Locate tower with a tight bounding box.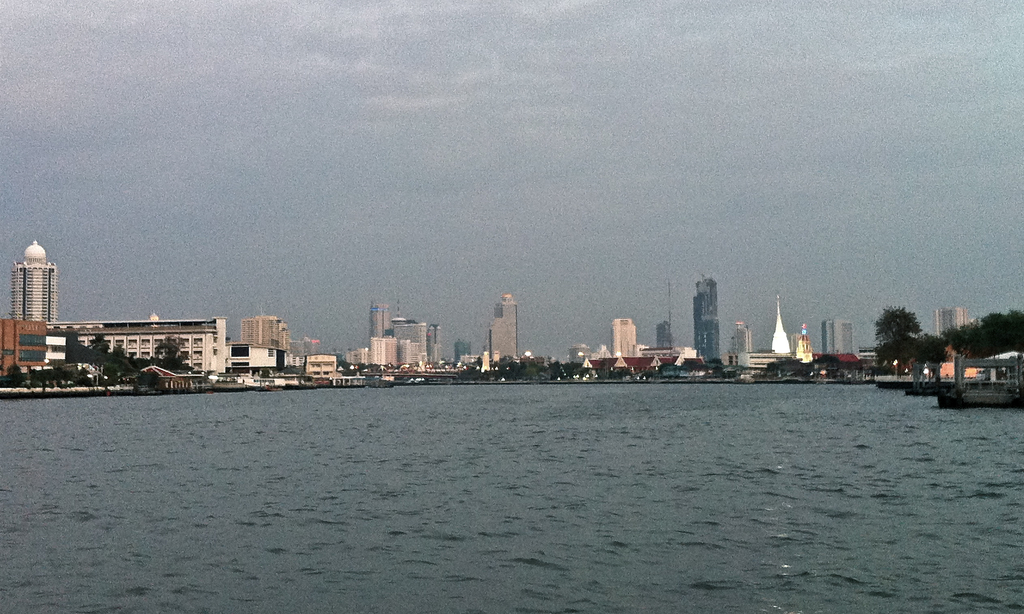
select_region(725, 327, 751, 379).
